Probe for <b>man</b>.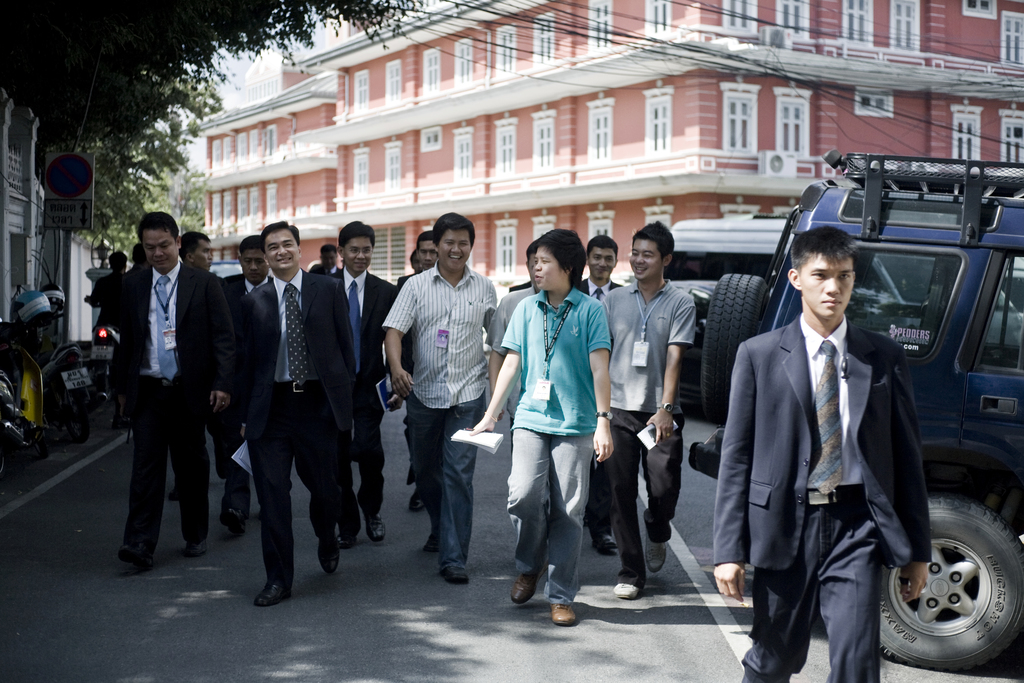
Probe result: x1=484 y1=241 x2=540 y2=456.
